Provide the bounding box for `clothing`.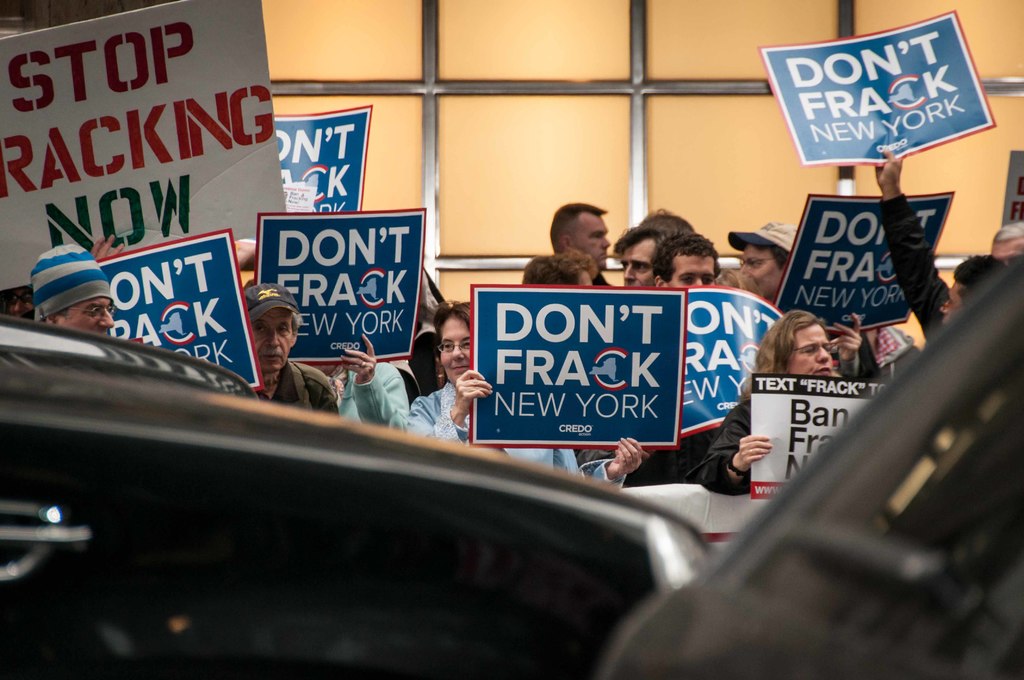
871:198:951:343.
